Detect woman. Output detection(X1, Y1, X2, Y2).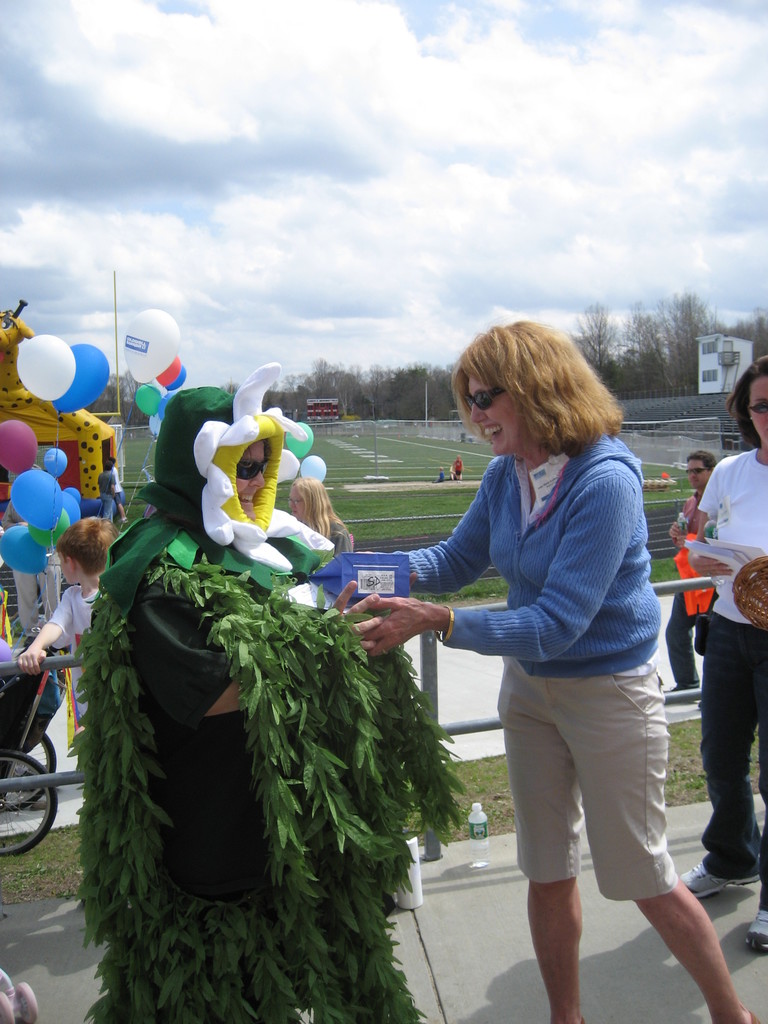
detection(672, 353, 767, 958).
